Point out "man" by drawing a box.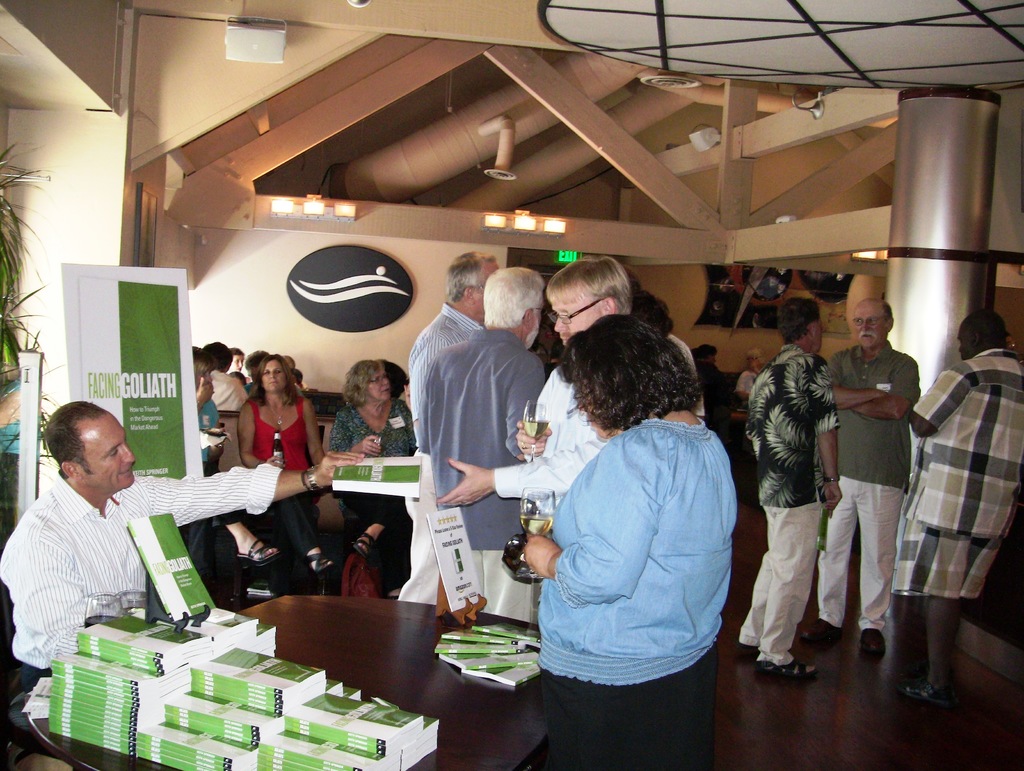
crop(730, 295, 842, 683).
